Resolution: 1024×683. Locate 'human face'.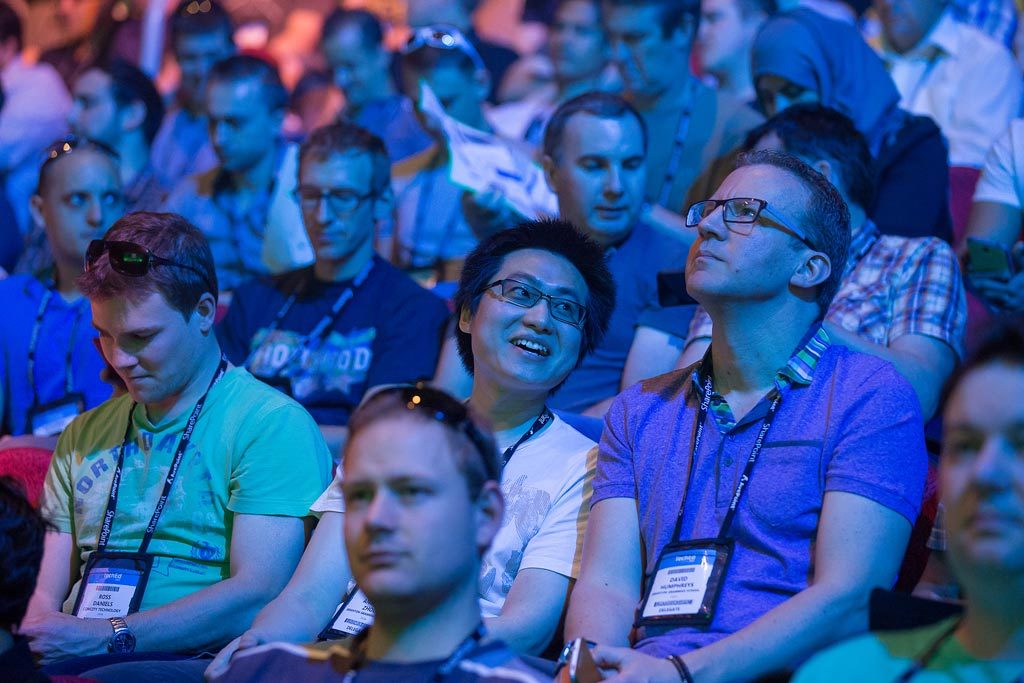
[left=406, top=0, right=460, bottom=30].
